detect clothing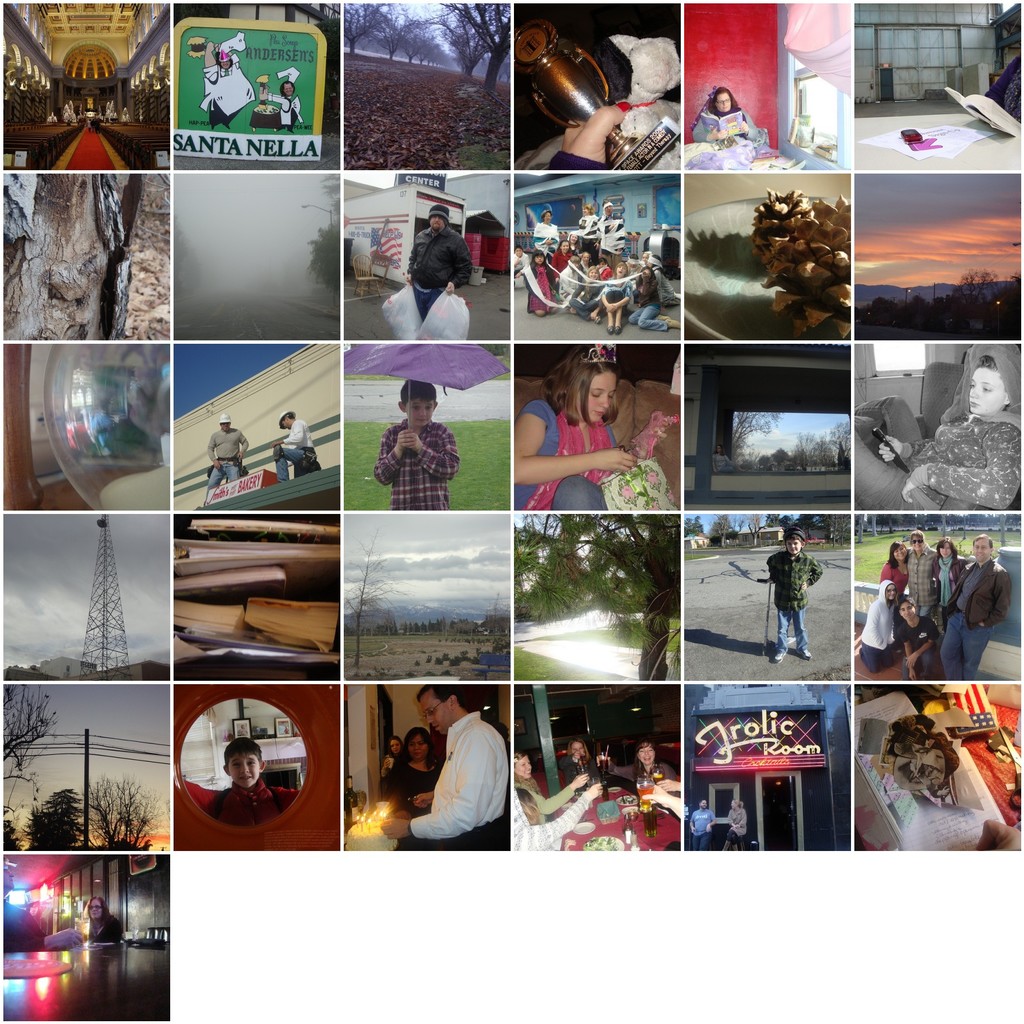
bbox=(685, 113, 774, 150)
